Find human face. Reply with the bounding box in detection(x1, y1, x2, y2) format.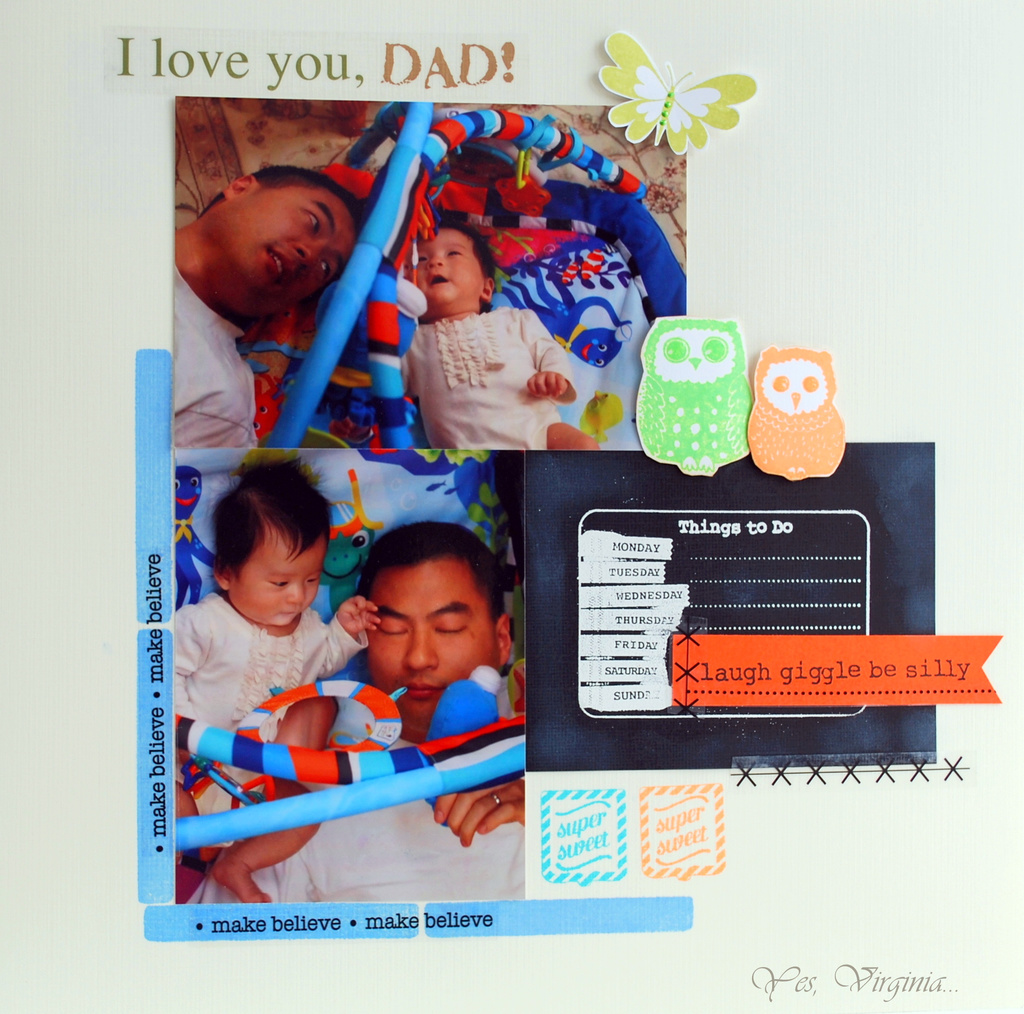
detection(236, 536, 328, 627).
